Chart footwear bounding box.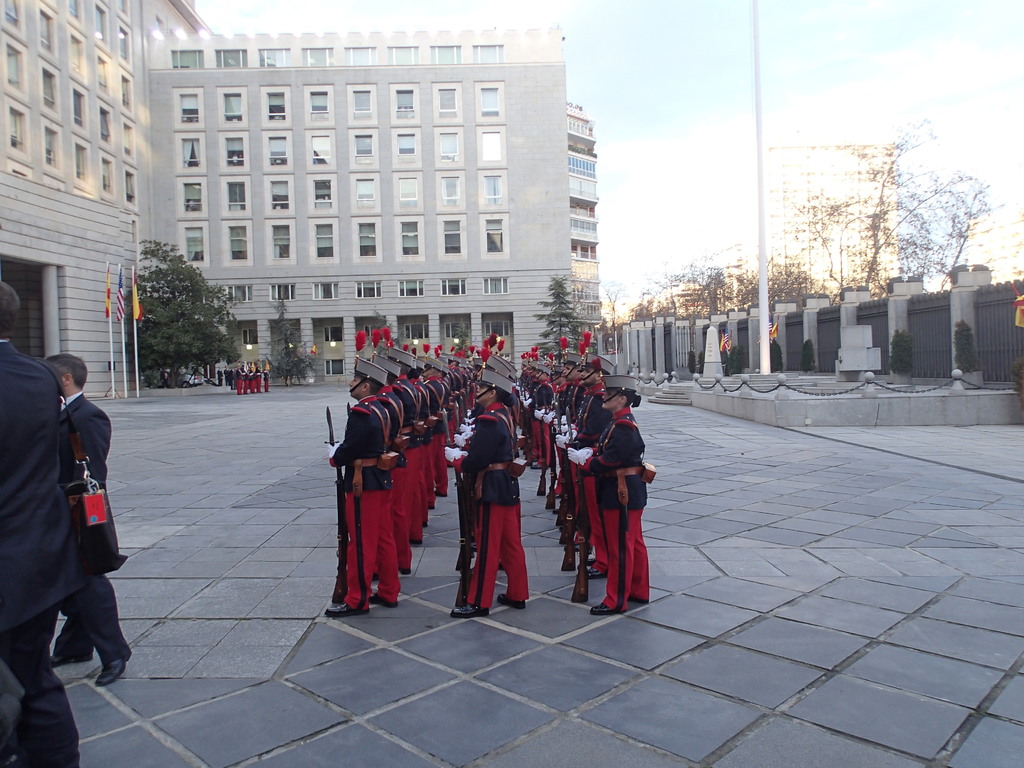
Charted: 545,492,564,498.
